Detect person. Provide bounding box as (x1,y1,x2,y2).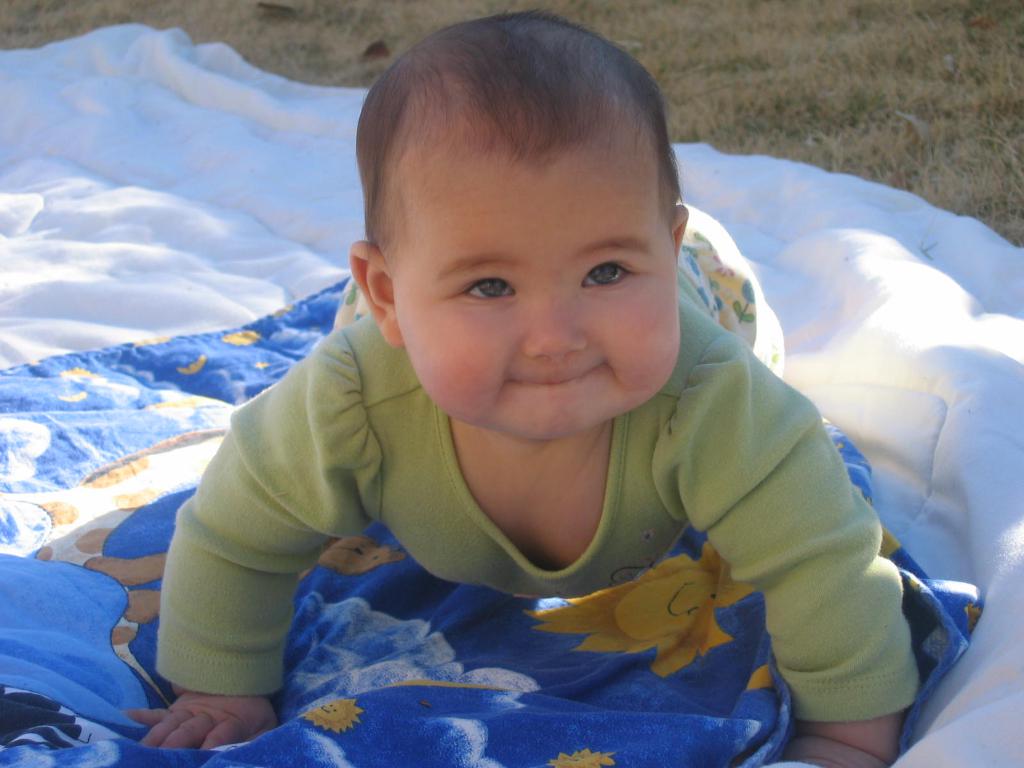
(169,10,893,767).
